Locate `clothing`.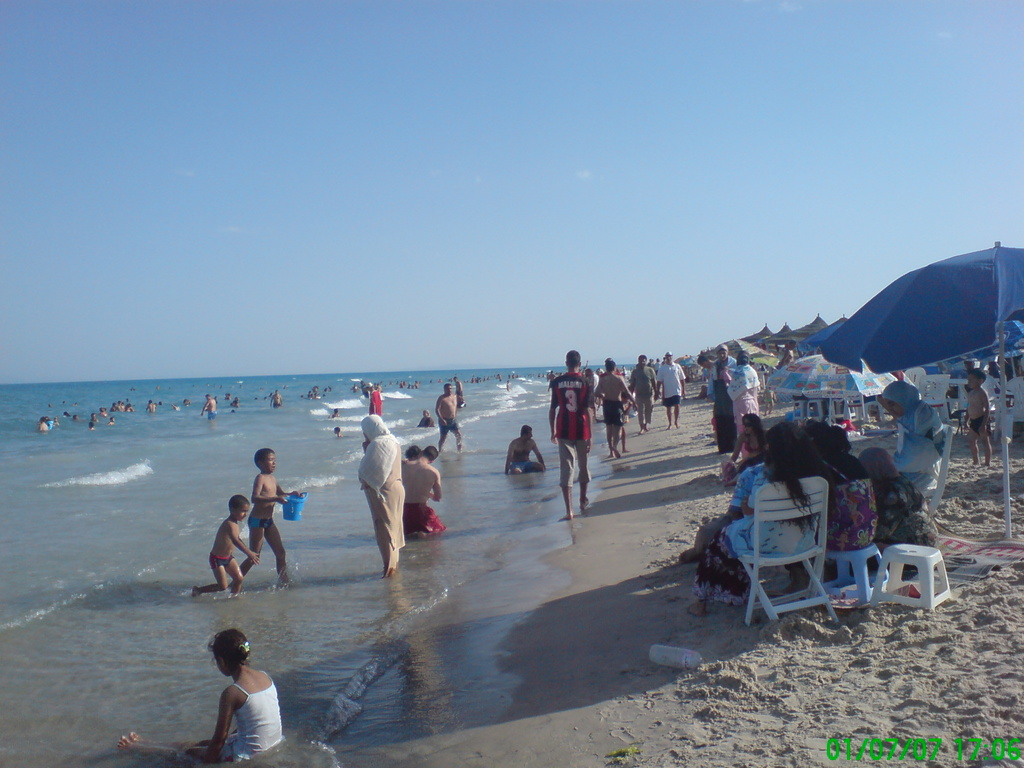
Bounding box: <box>507,458,538,474</box>.
